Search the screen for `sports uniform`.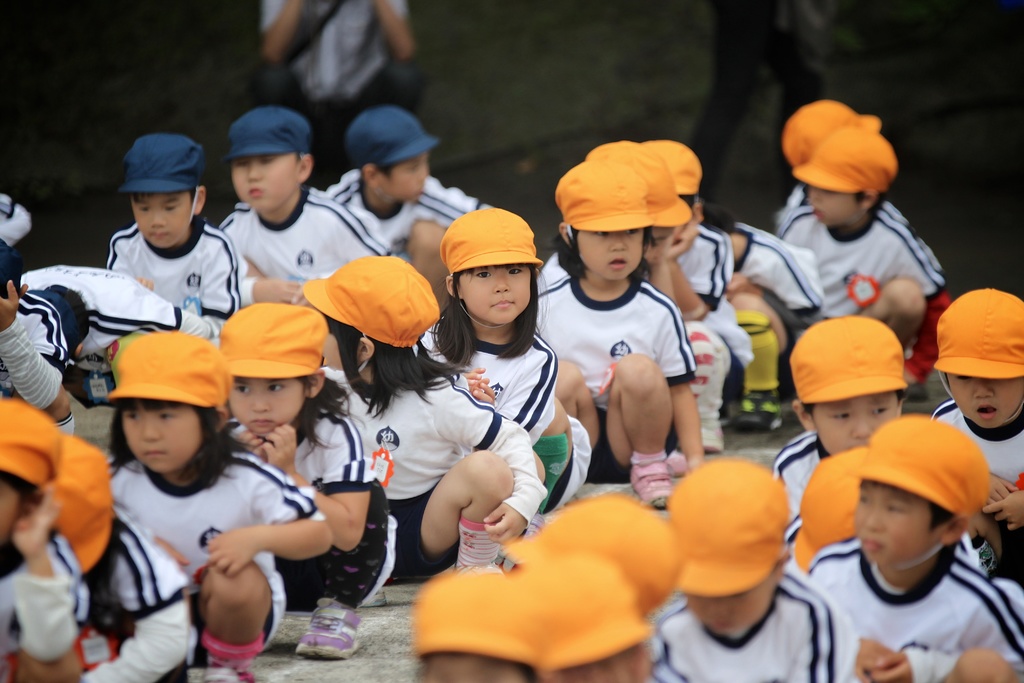
Found at [left=640, top=218, right=749, bottom=428].
